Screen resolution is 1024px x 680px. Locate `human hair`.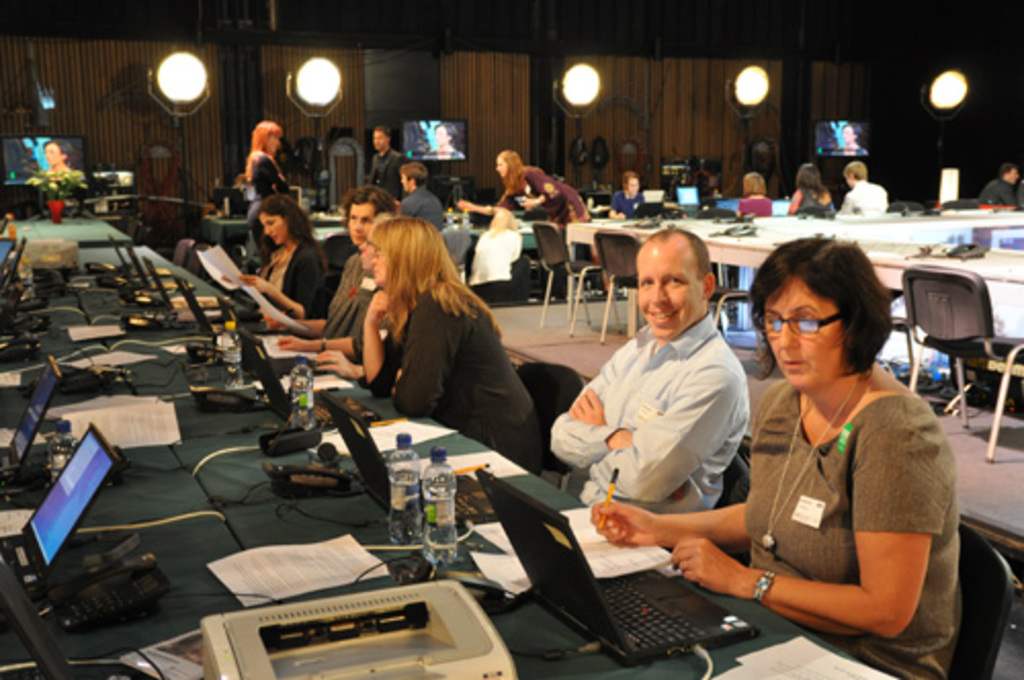
352, 211, 457, 334.
